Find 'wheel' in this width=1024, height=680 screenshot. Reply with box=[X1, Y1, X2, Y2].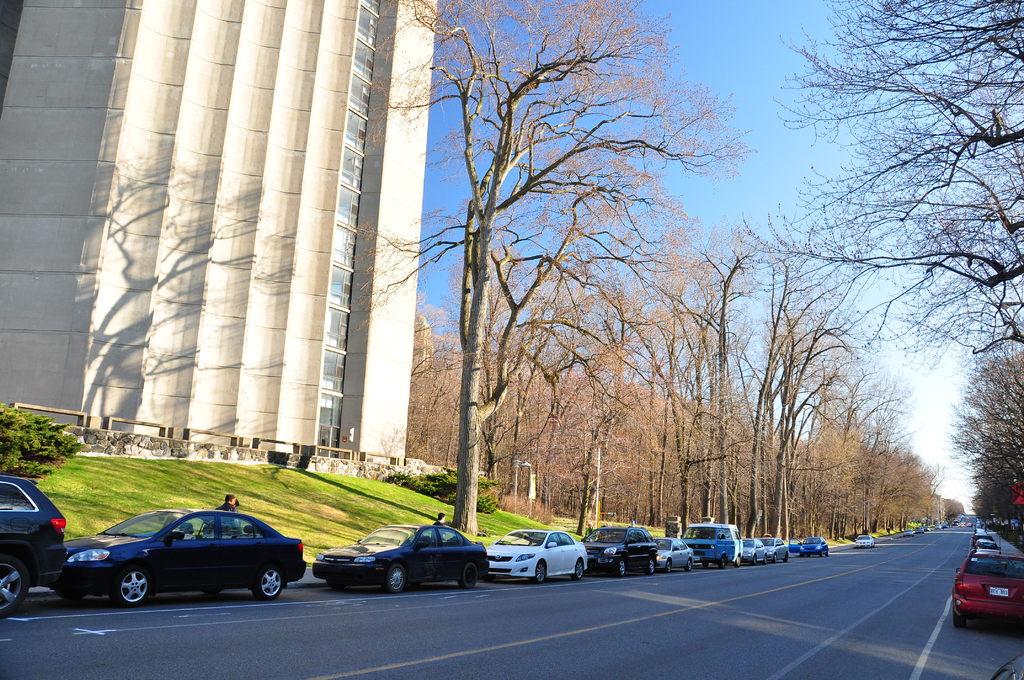
box=[721, 559, 726, 567].
